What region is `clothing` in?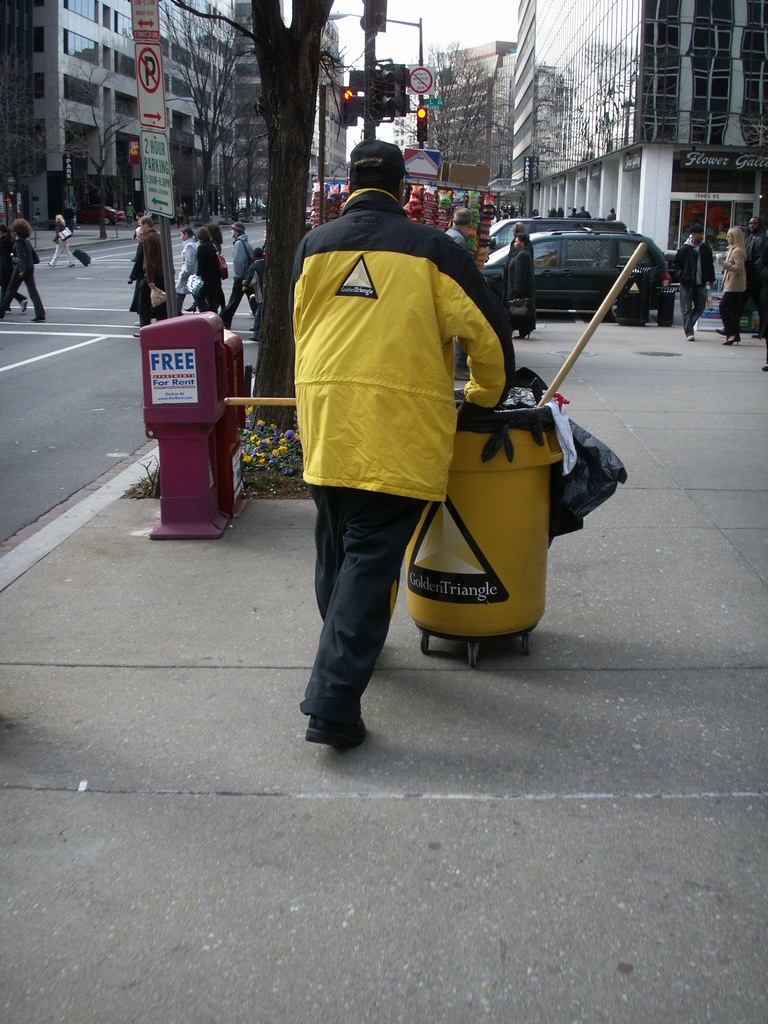
bbox=(287, 194, 523, 767).
